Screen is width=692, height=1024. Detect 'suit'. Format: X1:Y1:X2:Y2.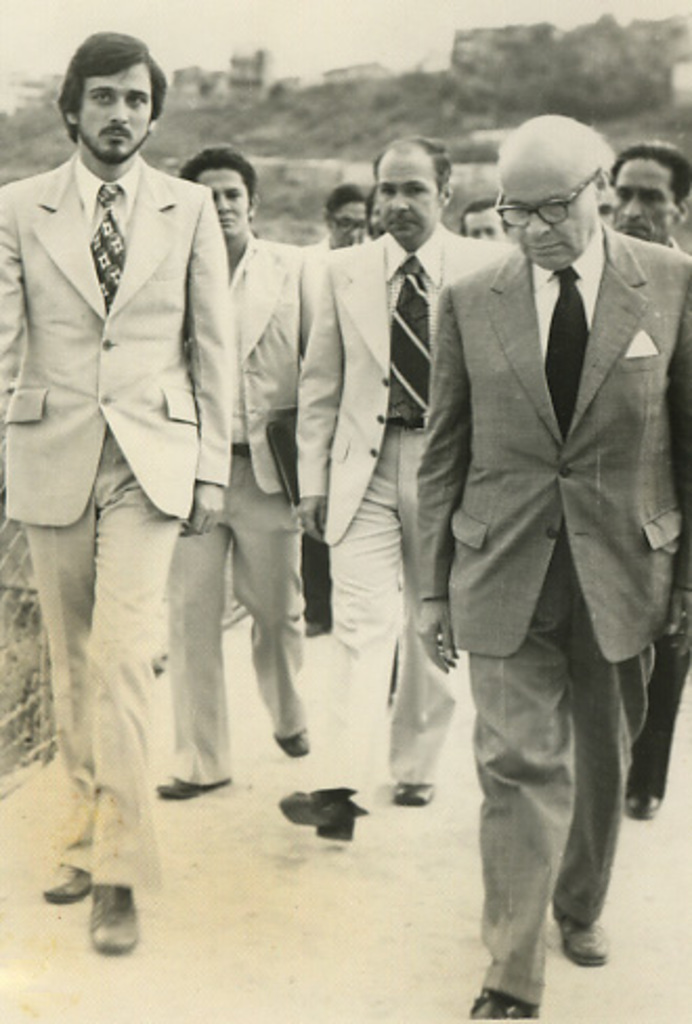
623:241:690:810.
